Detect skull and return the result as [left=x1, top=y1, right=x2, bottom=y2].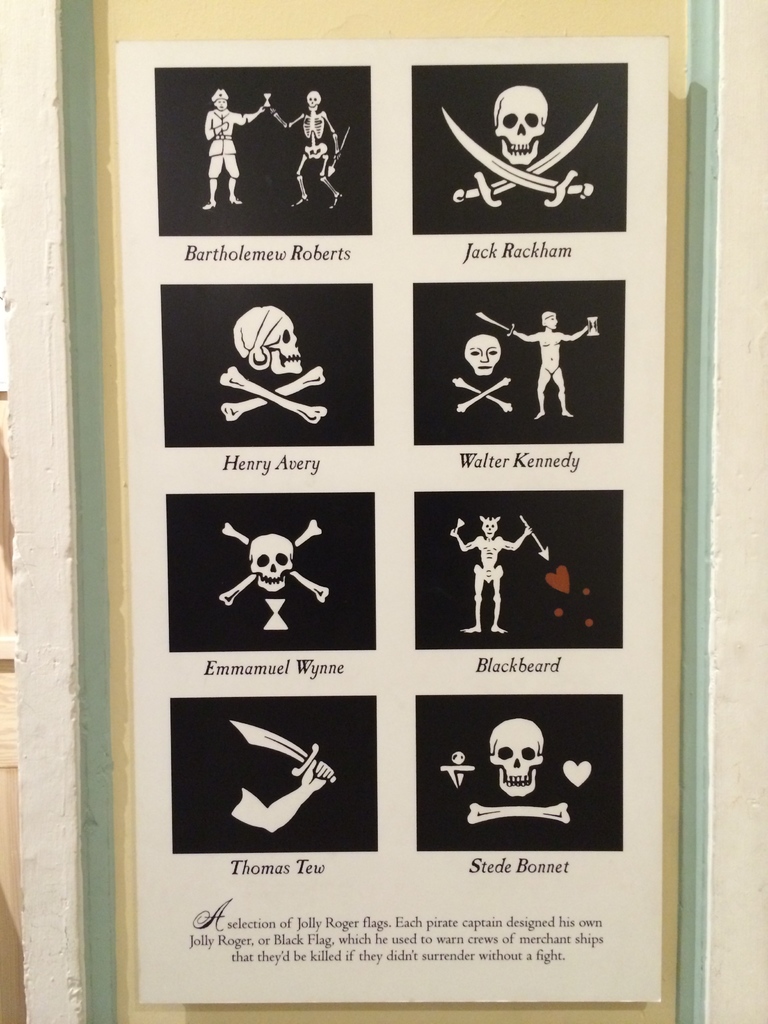
[left=493, top=74, right=571, bottom=171].
